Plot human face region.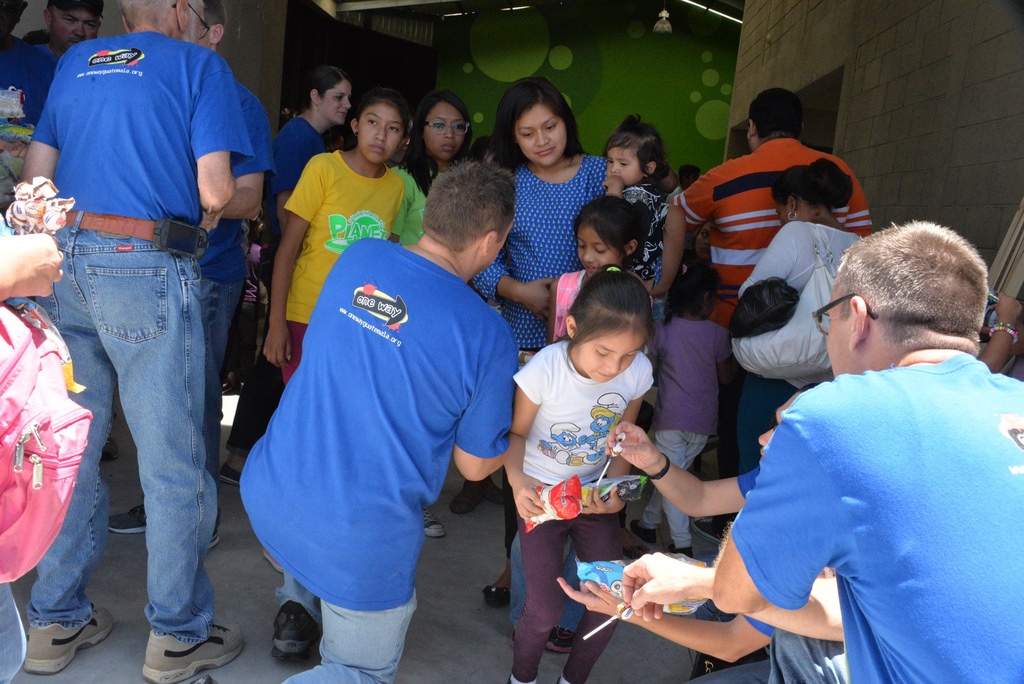
Plotted at bbox(692, 226, 712, 259).
